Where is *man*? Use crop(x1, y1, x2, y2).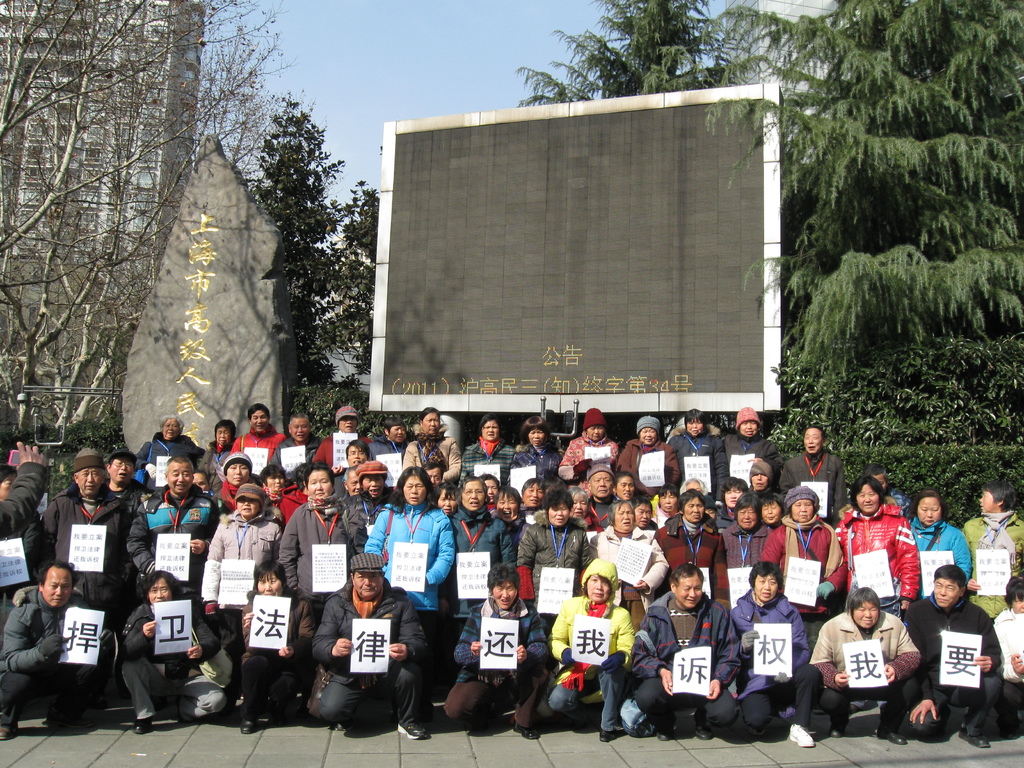
crop(653, 486, 730, 613).
